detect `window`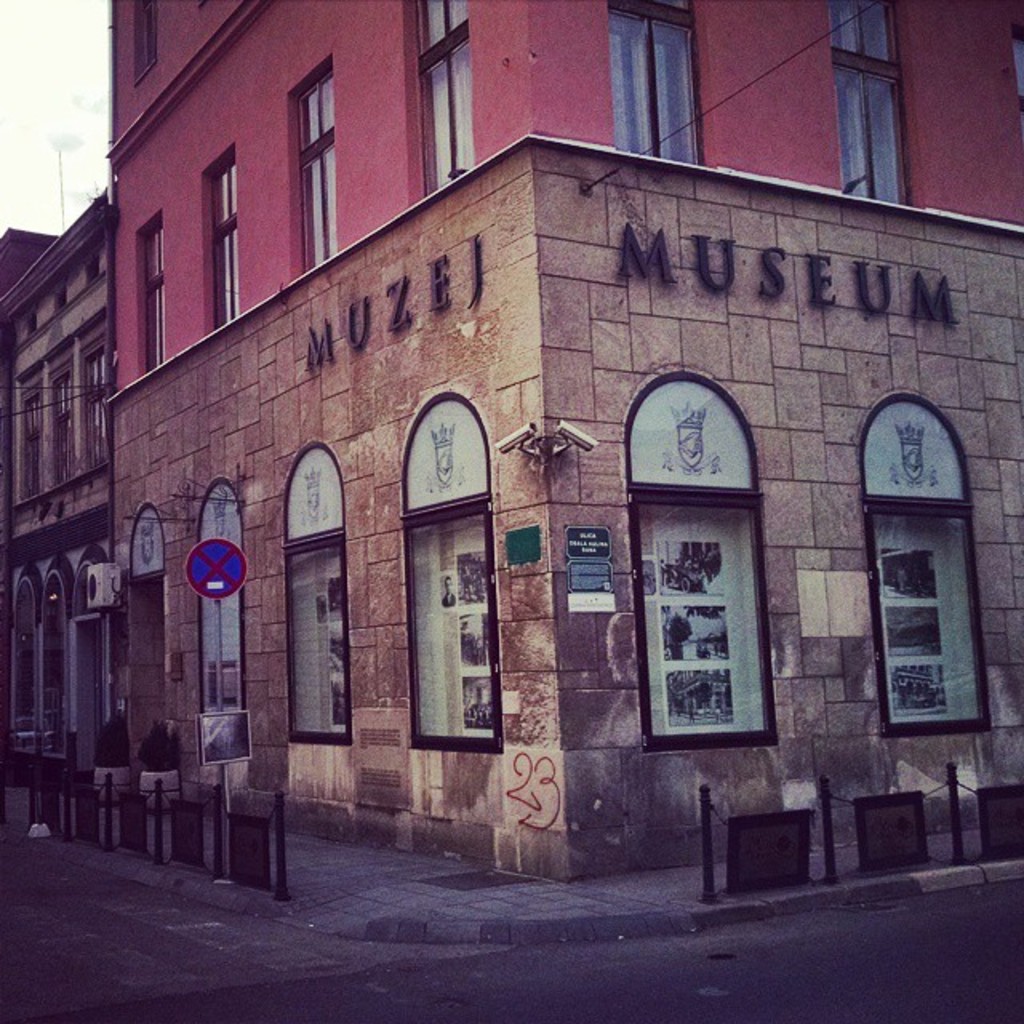
[x1=22, y1=309, x2=40, y2=336]
